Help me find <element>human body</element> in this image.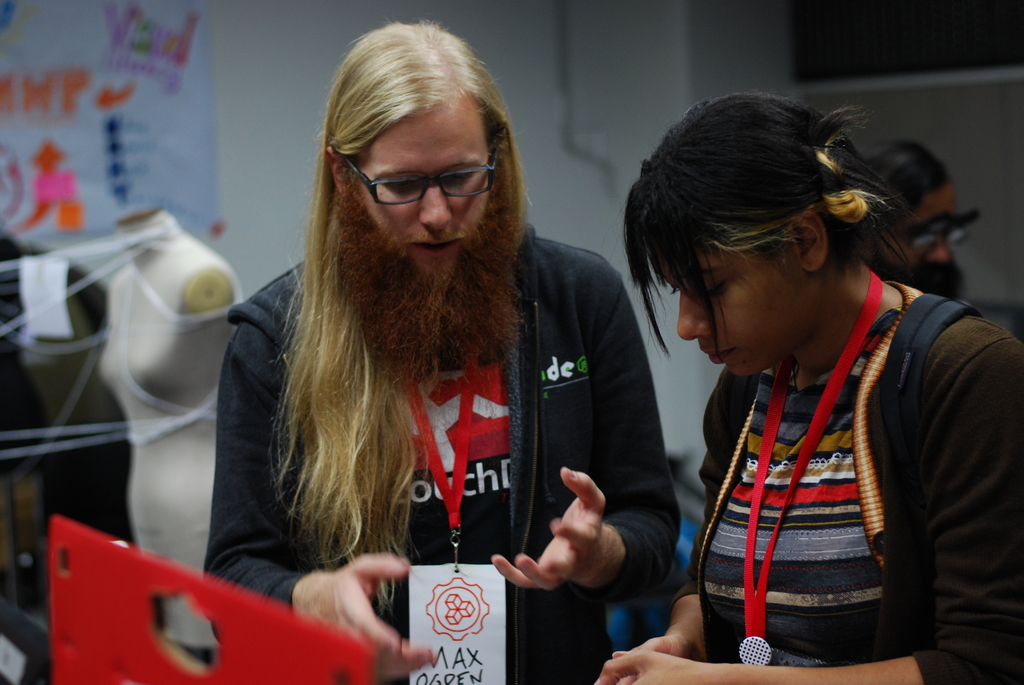
Found it: [x1=594, y1=279, x2=1023, y2=684].
